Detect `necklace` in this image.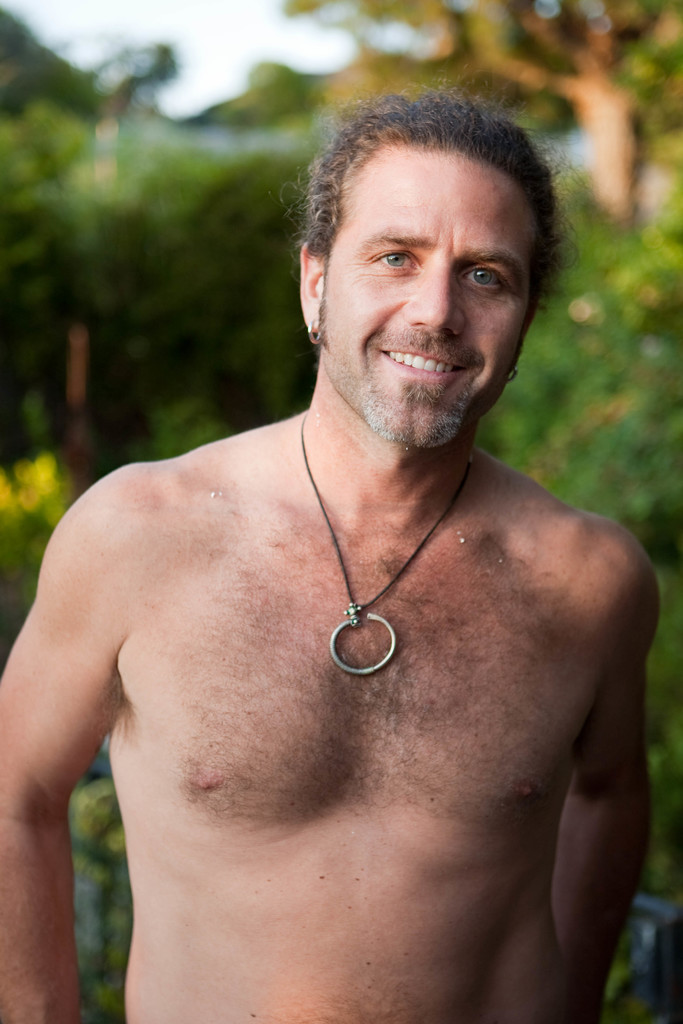
Detection: l=301, t=415, r=474, b=676.
